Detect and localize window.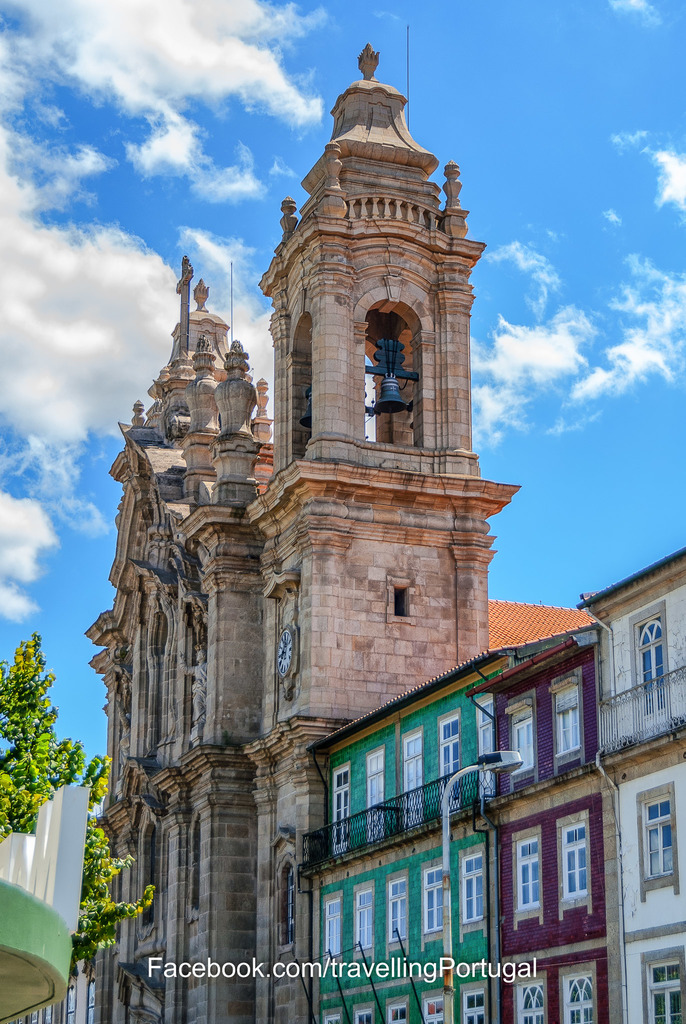
Localized at <box>402,730,425,826</box>.
